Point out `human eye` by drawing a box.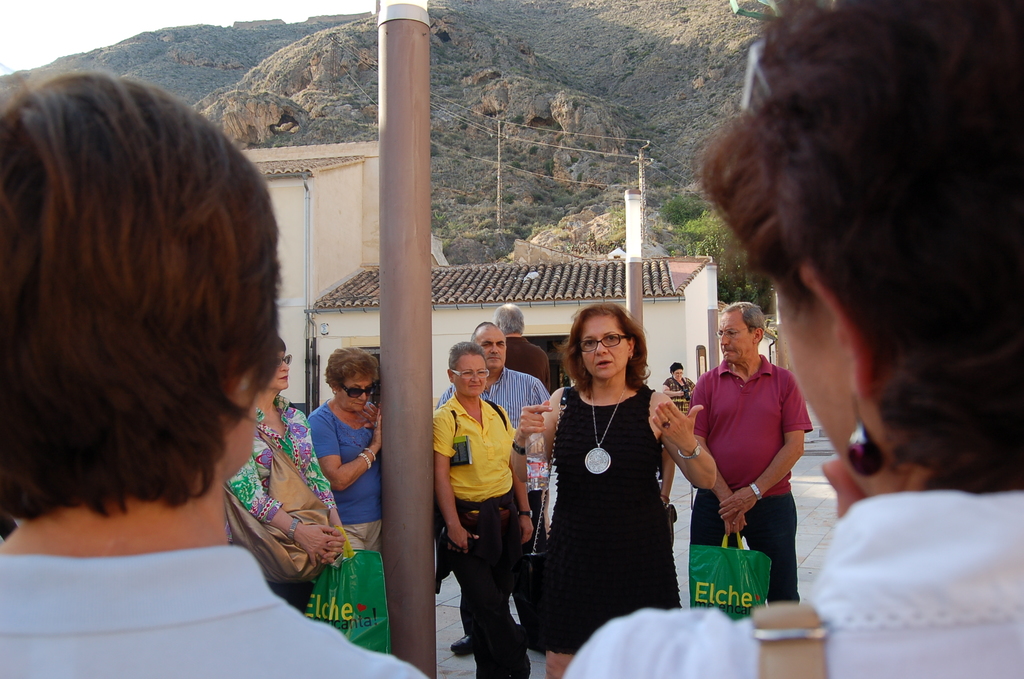
box=[604, 332, 621, 344].
